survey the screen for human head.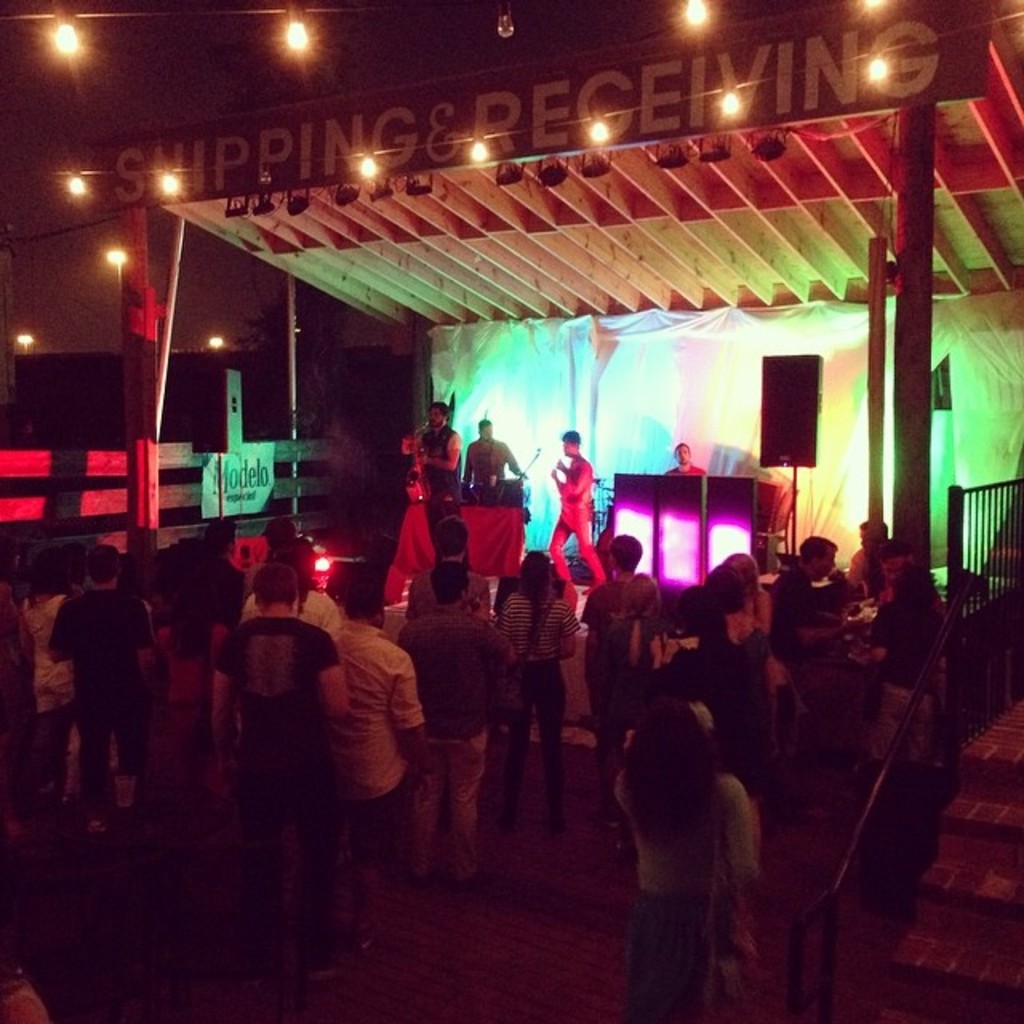
Survey found: [32, 549, 69, 592].
